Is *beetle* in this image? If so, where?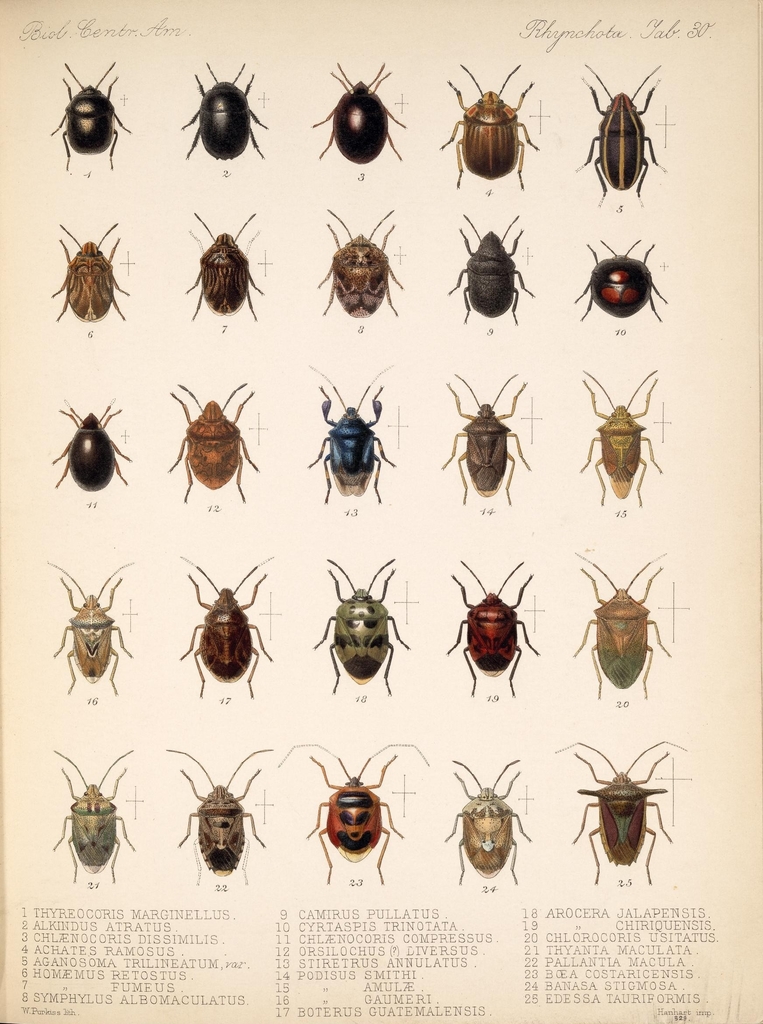
Yes, at bbox(279, 746, 435, 879).
